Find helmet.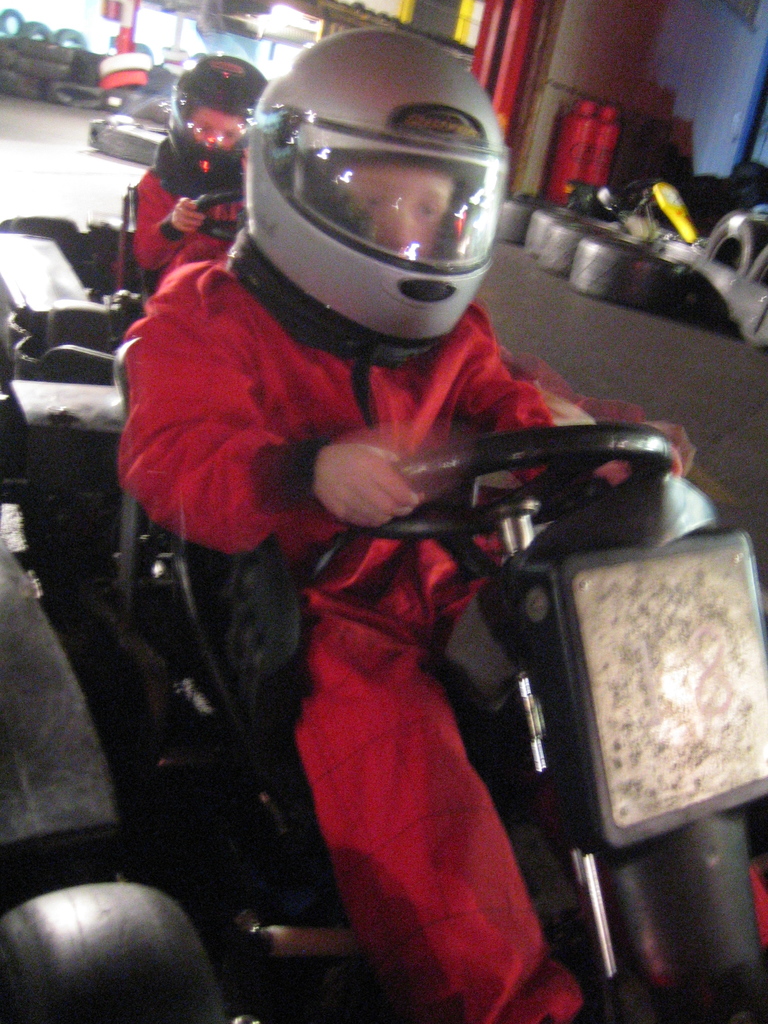
(162, 52, 266, 197).
